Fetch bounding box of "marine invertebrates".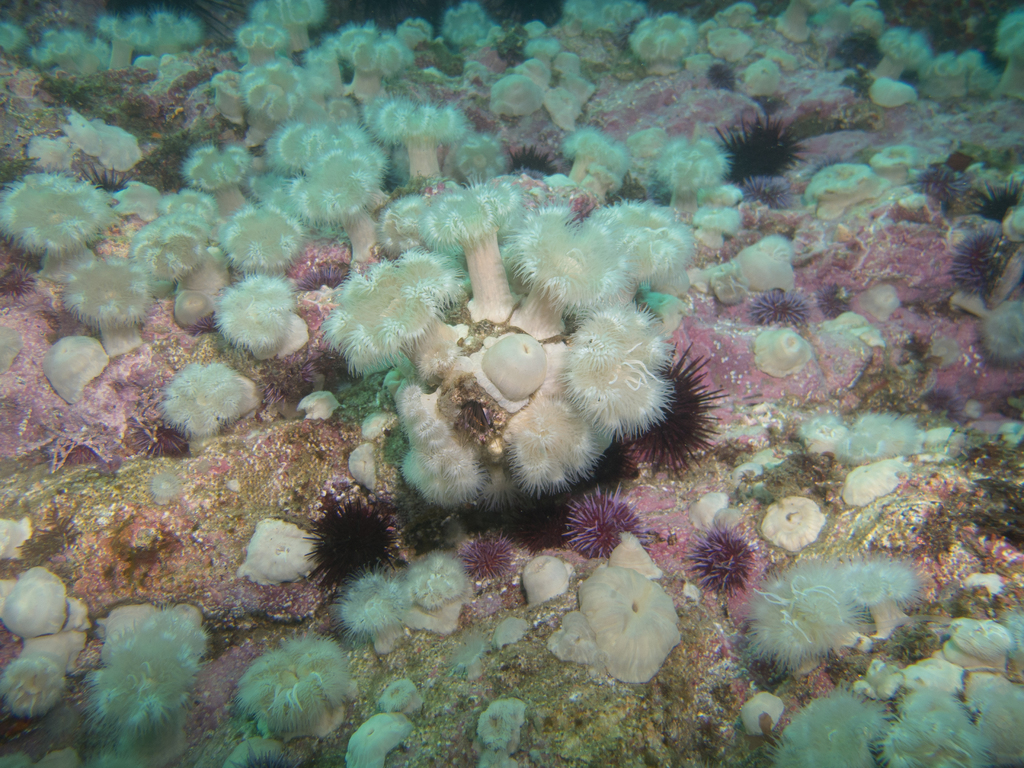
Bbox: (459,534,520,590).
